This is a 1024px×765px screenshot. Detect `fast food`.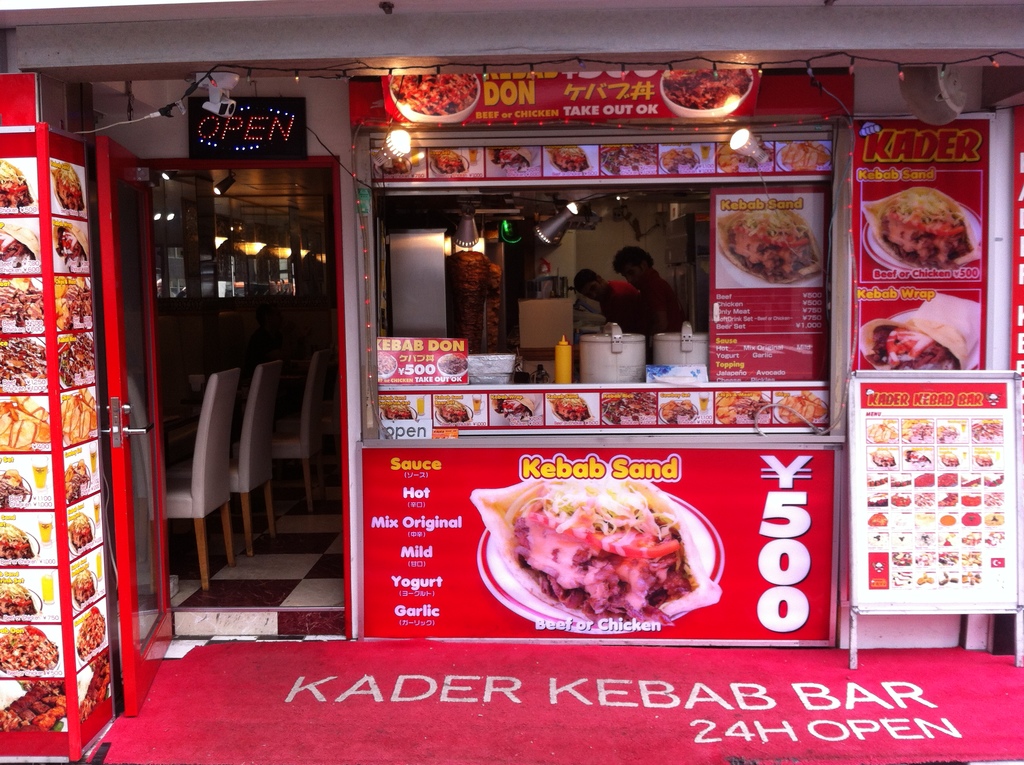
crop(769, 388, 822, 424).
